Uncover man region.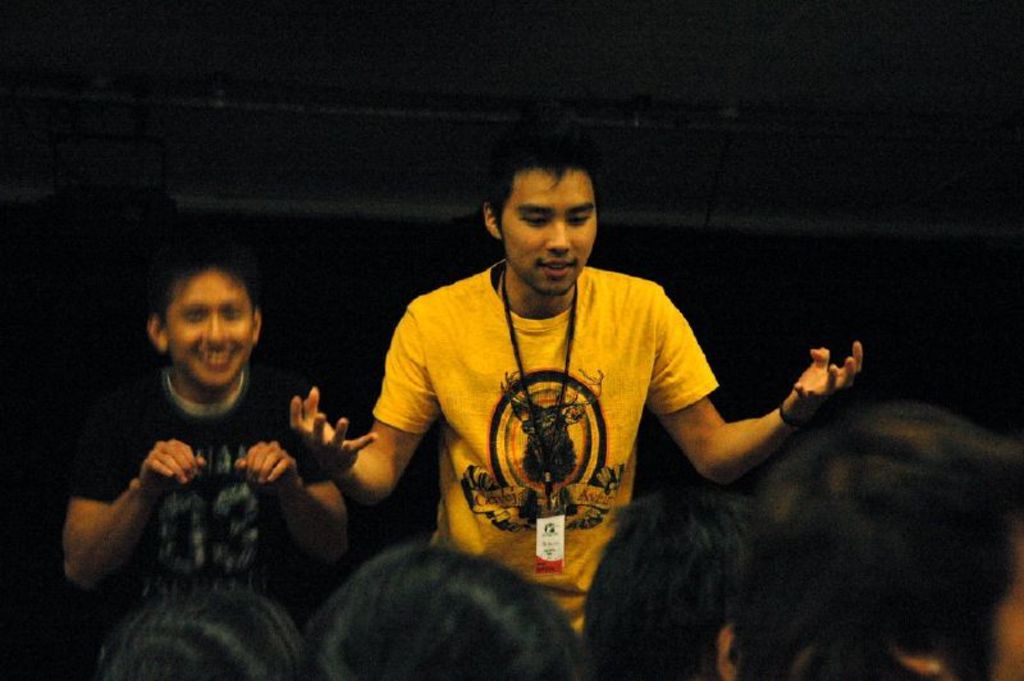
Uncovered: x1=60 y1=241 x2=364 y2=602.
